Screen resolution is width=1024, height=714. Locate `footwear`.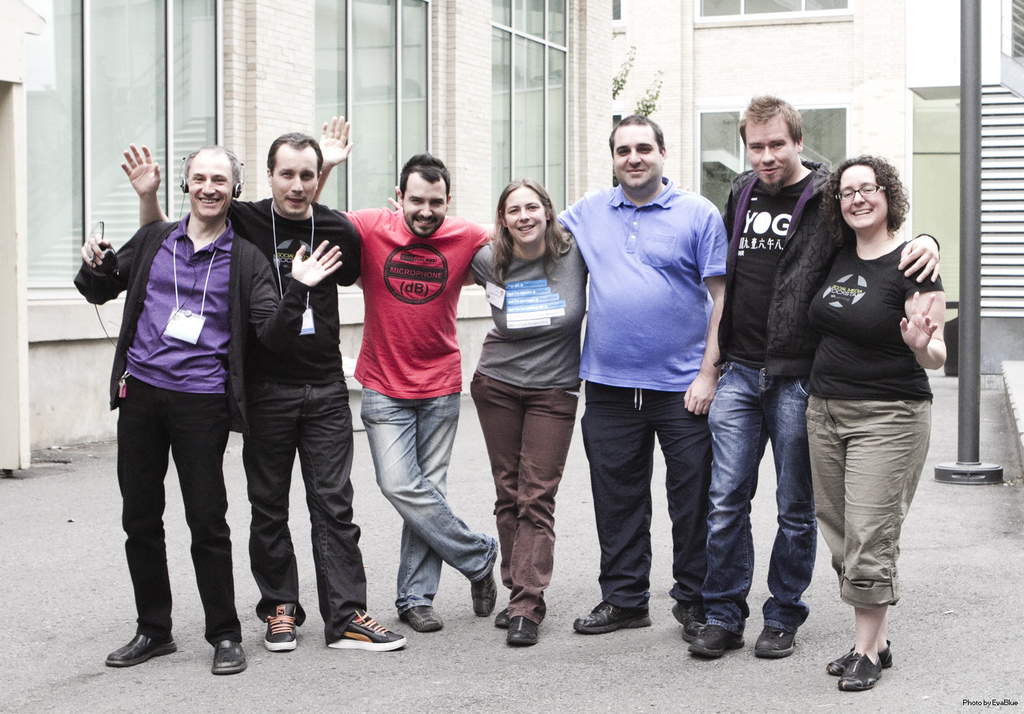
select_region(257, 600, 302, 654).
